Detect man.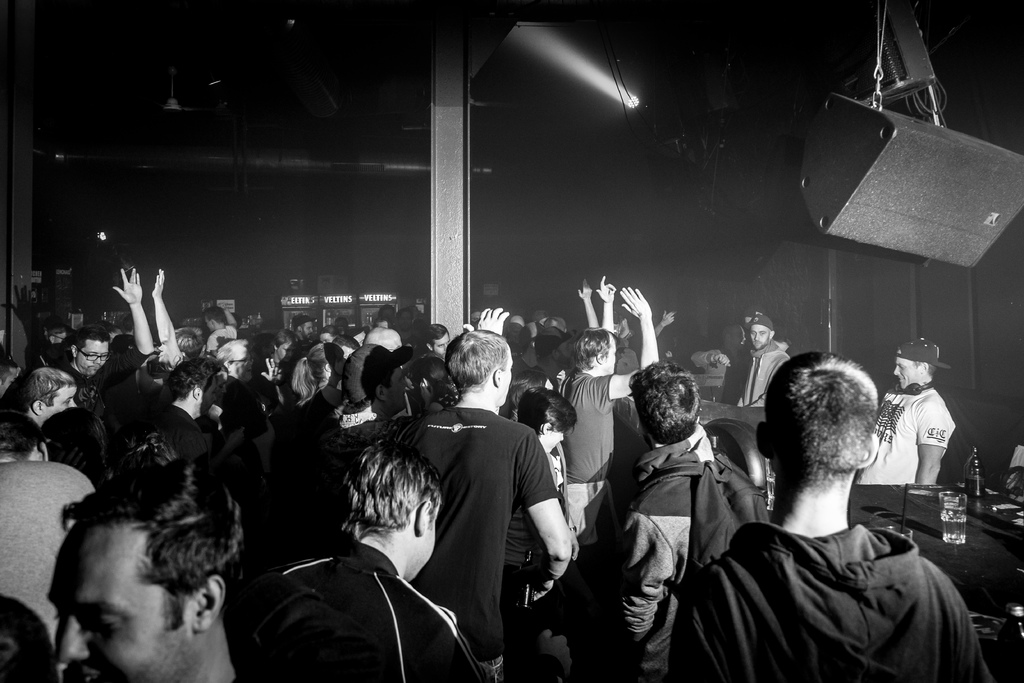
Detected at [left=862, top=333, right=956, bottom=487].
